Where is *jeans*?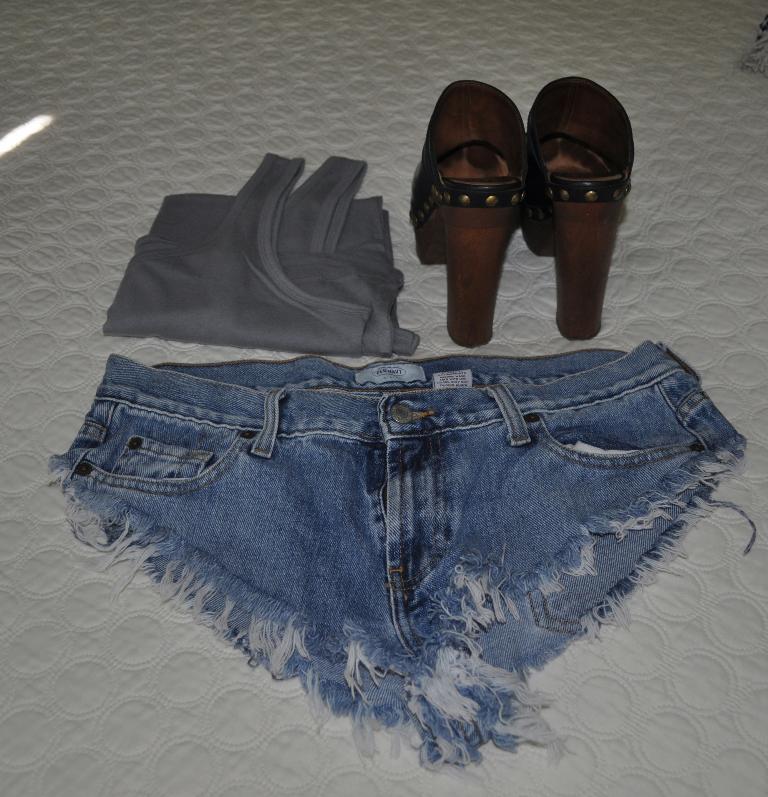
Rect(47, 332, 759, 771).
